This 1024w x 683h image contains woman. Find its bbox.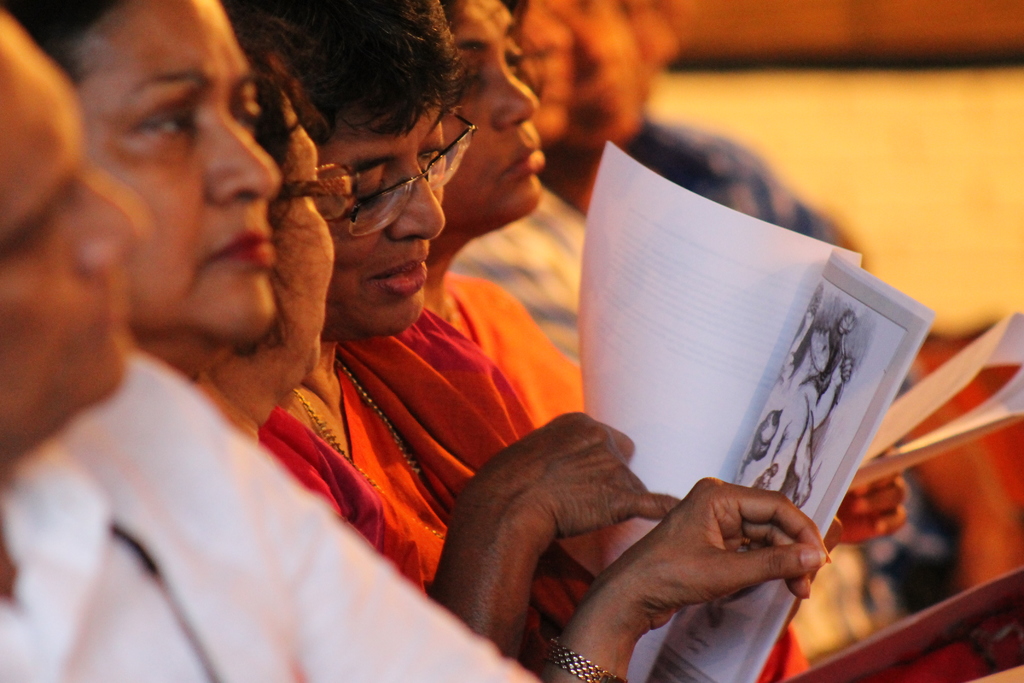
(x1=0, y1=0, x2=827, y2=682).
